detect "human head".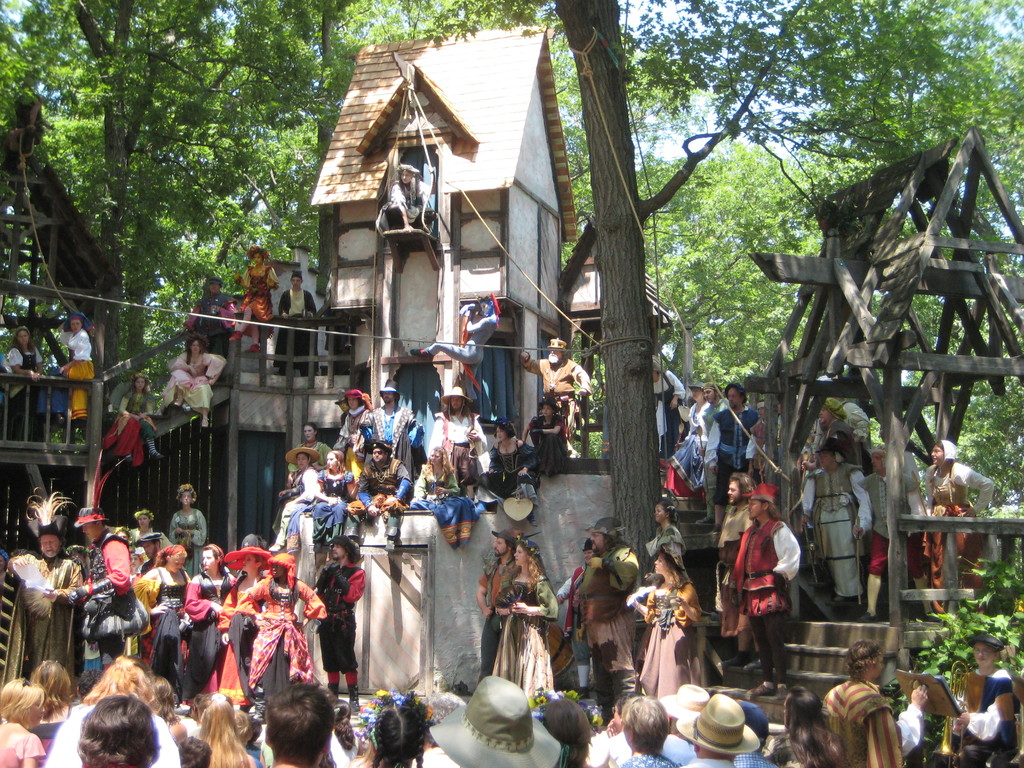
Detected at <bbox>156, 543, 188, 573</bbox>.
